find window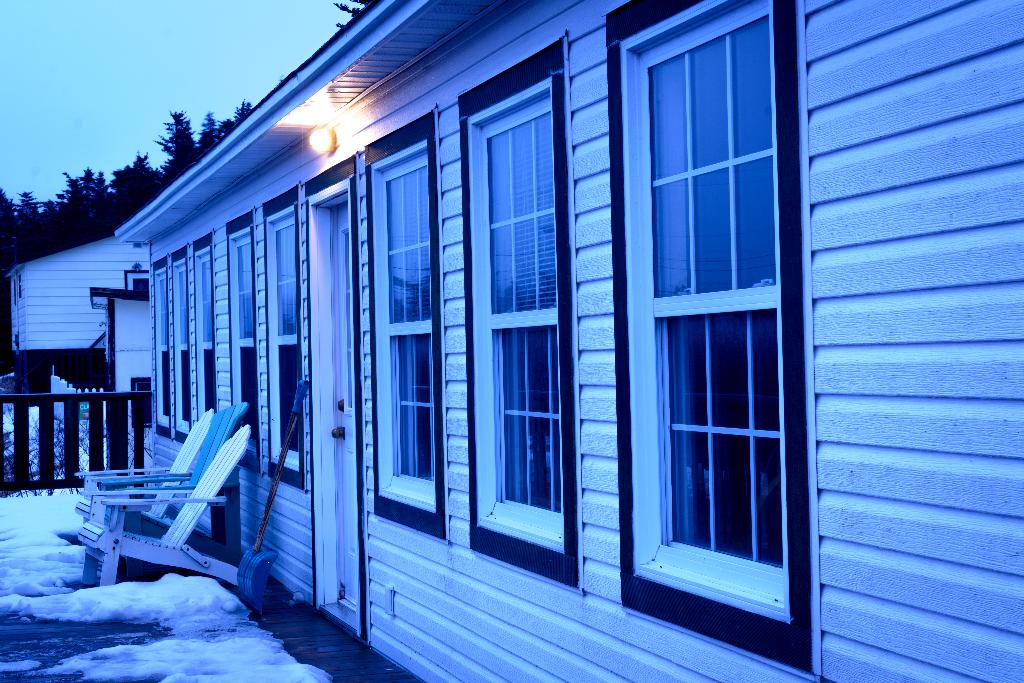
364,122,437,531
